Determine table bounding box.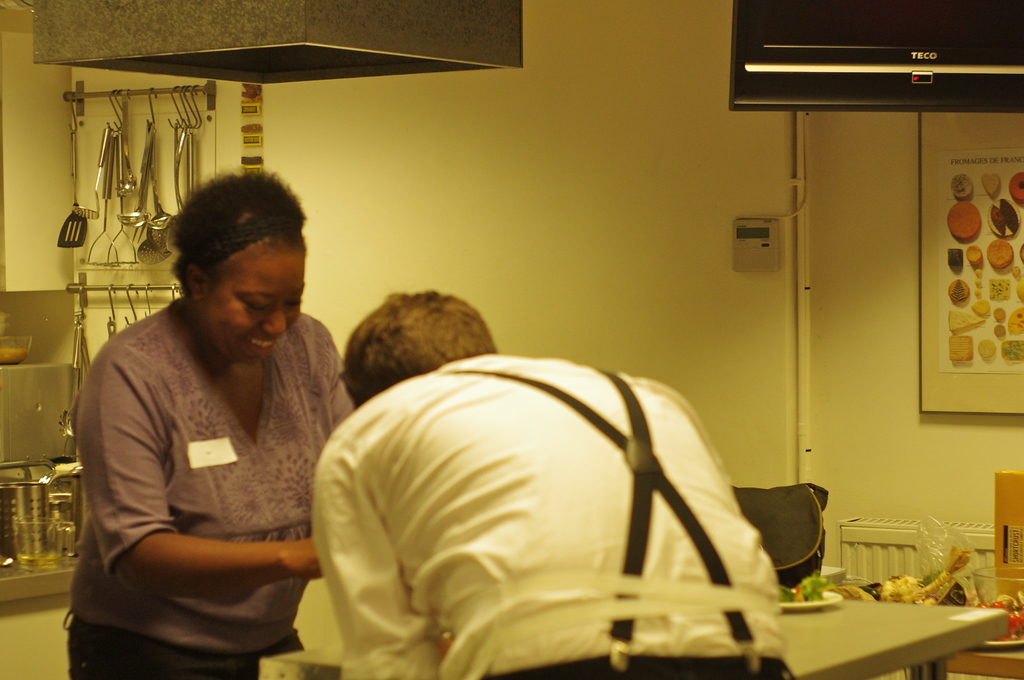
Determined: pyautogui.locateOnScreen(756, 578, 1014, 676).
